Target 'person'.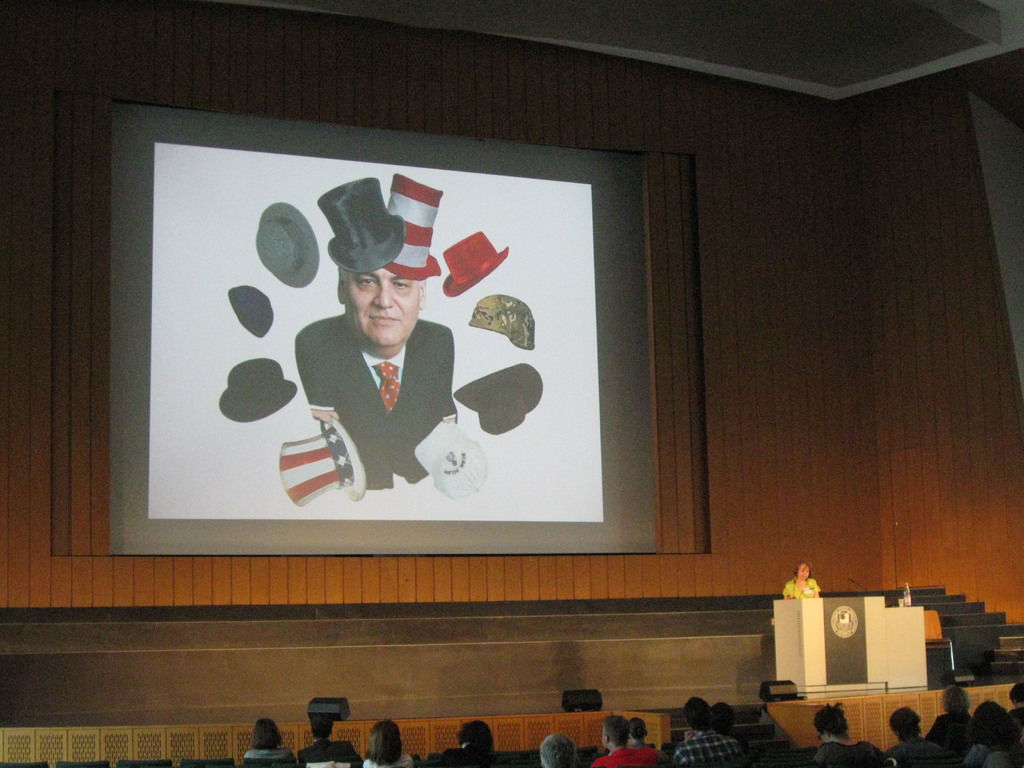
Target region: [left=308, top=235, right=479, bottom=518].
